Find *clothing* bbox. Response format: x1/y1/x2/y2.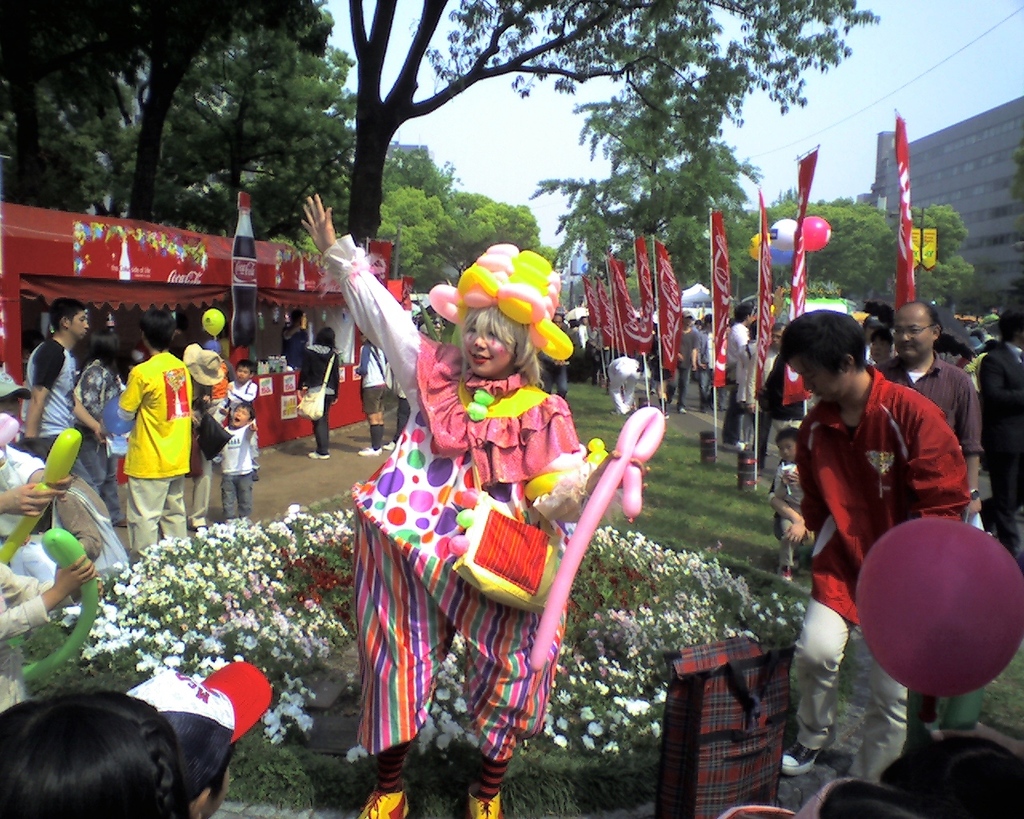
395/385/410/440.
